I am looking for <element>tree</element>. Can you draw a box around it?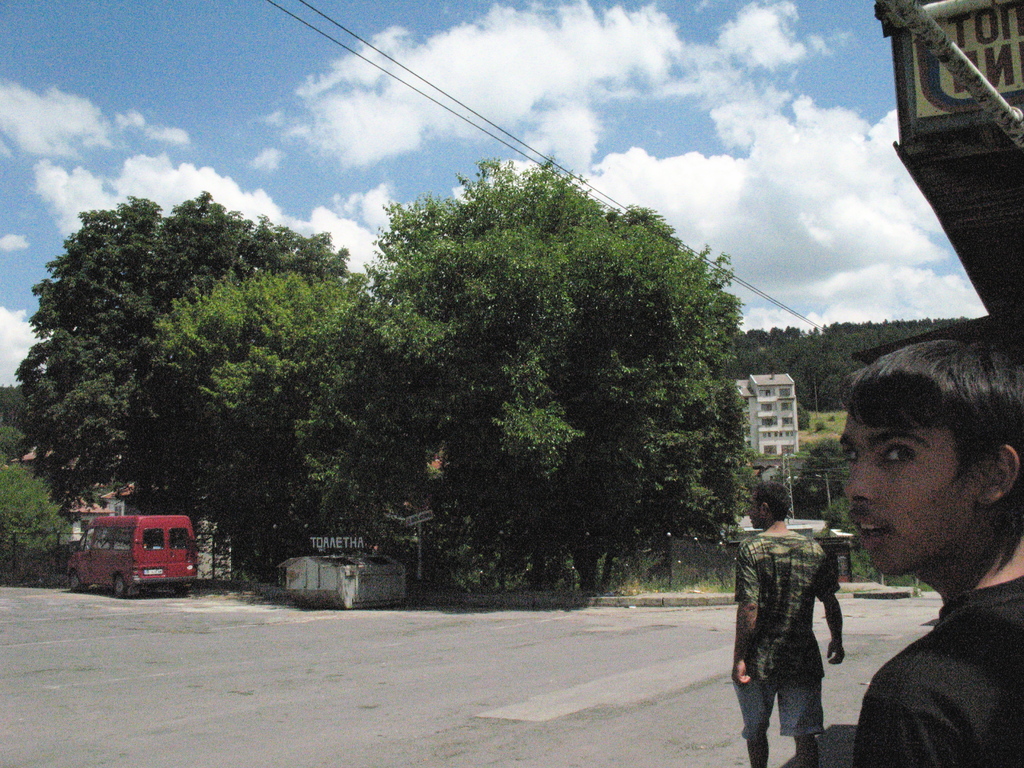
Sure, the bounding box is bbox=(6, 177, 366, 584).
